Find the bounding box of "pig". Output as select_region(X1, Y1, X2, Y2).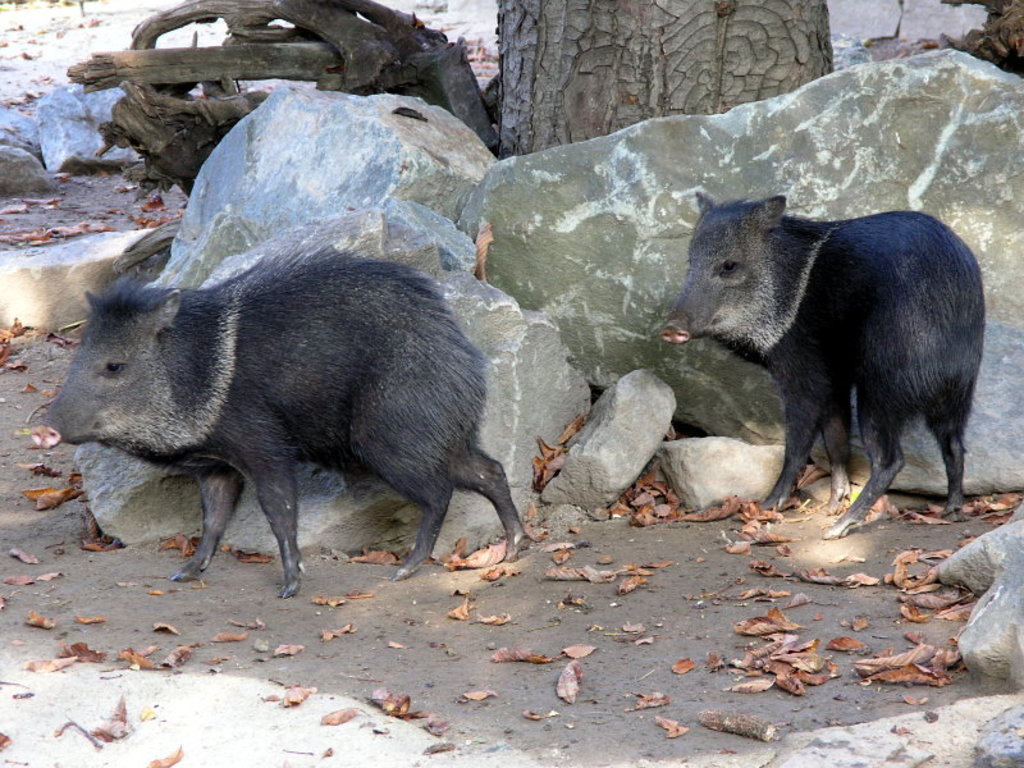
select_region(658, 184, 988, 540).
